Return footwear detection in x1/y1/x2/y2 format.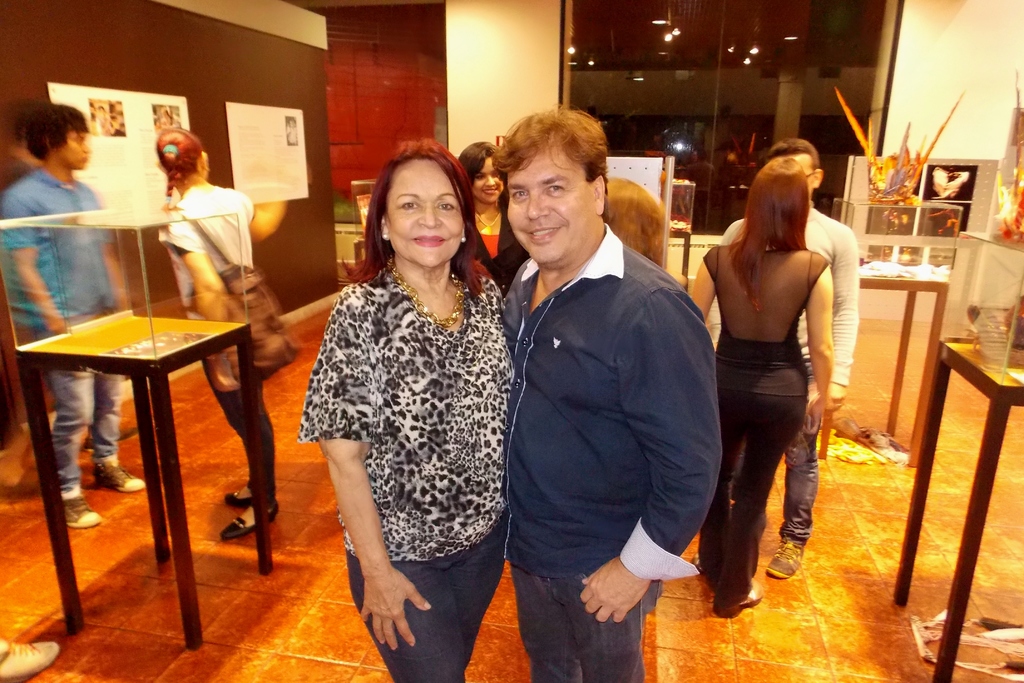
224/488/252/509.
